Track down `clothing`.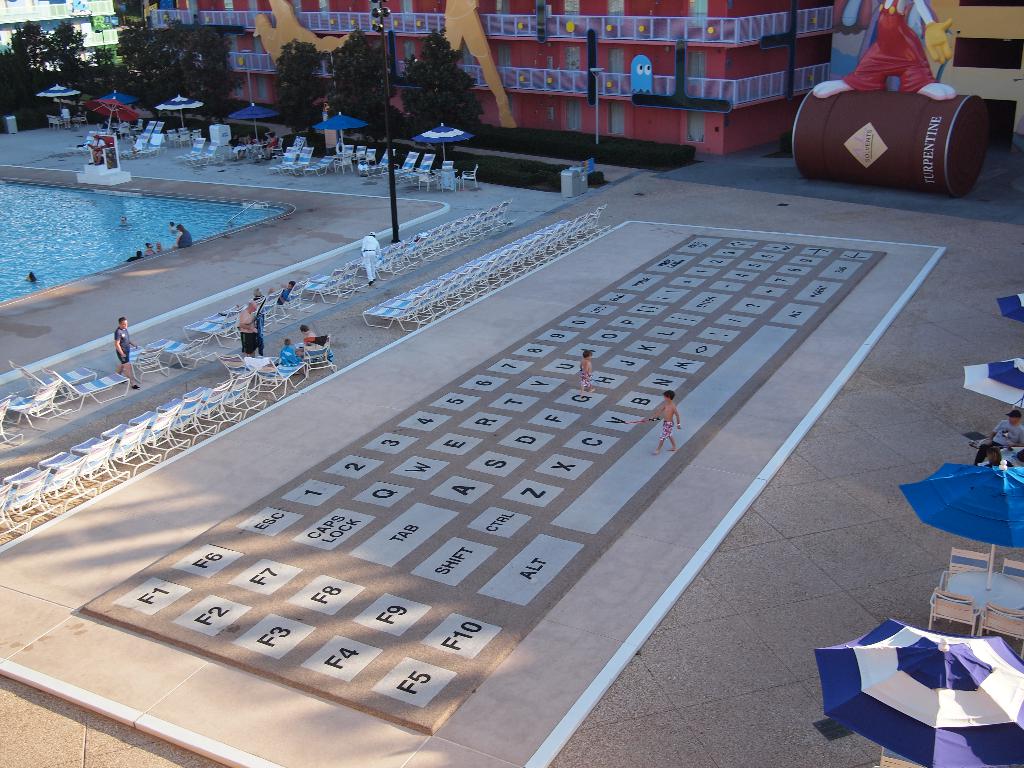
Tracked to left=228, top=139, right=243, bottom=150.
